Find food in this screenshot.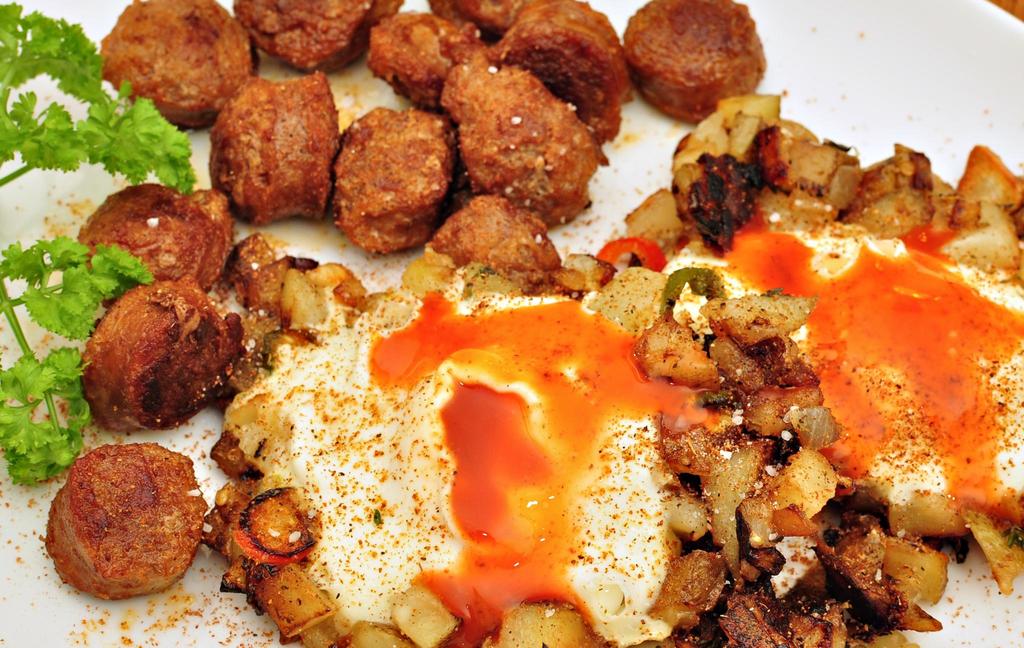
The bounding box for food is [left=227, top=0, right=406, bottom=73].
